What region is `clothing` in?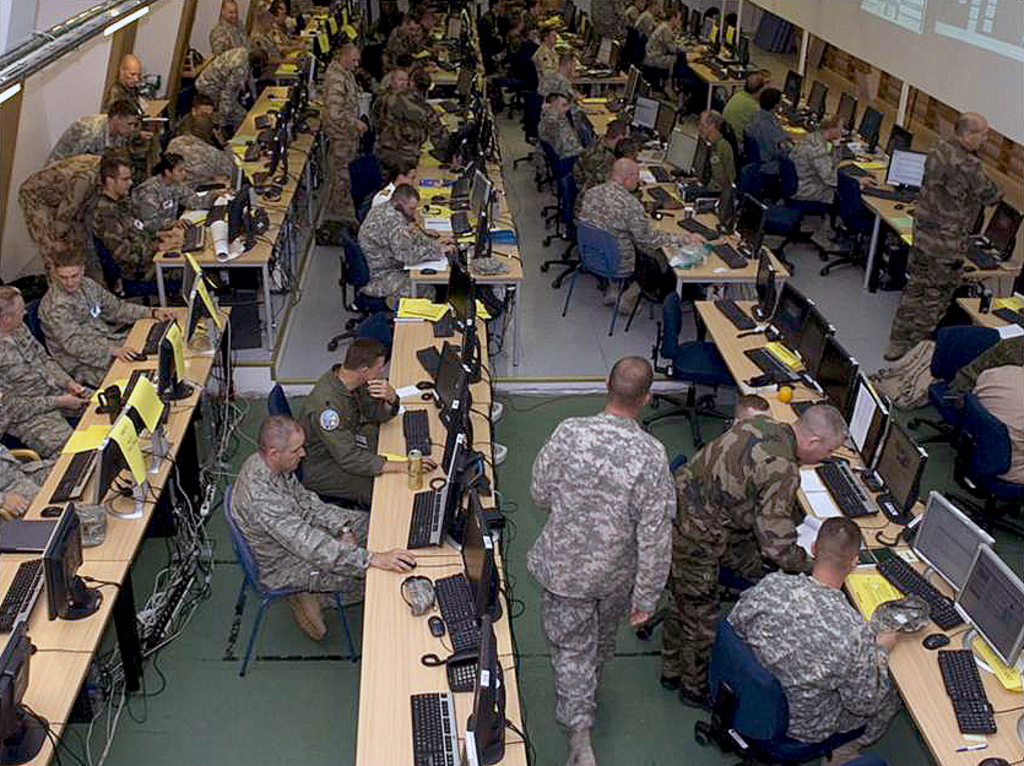
(x1=153, y1=124, x2=240, y2=191).
